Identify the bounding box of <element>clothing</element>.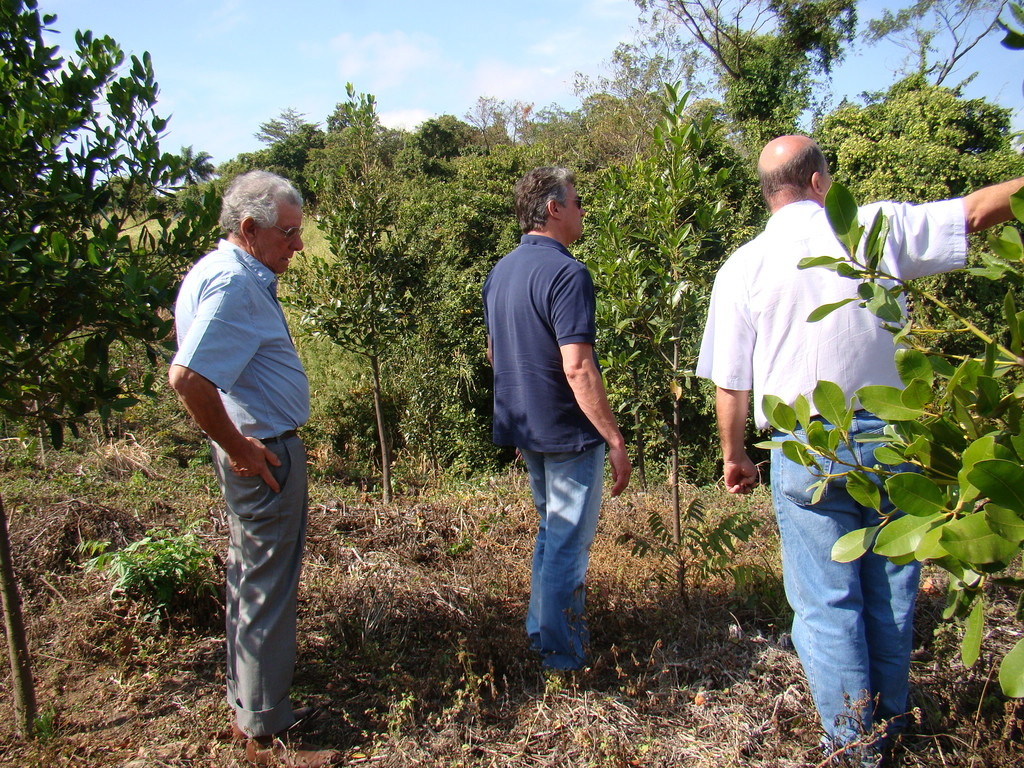
<box>694,199,966,762</box>.
